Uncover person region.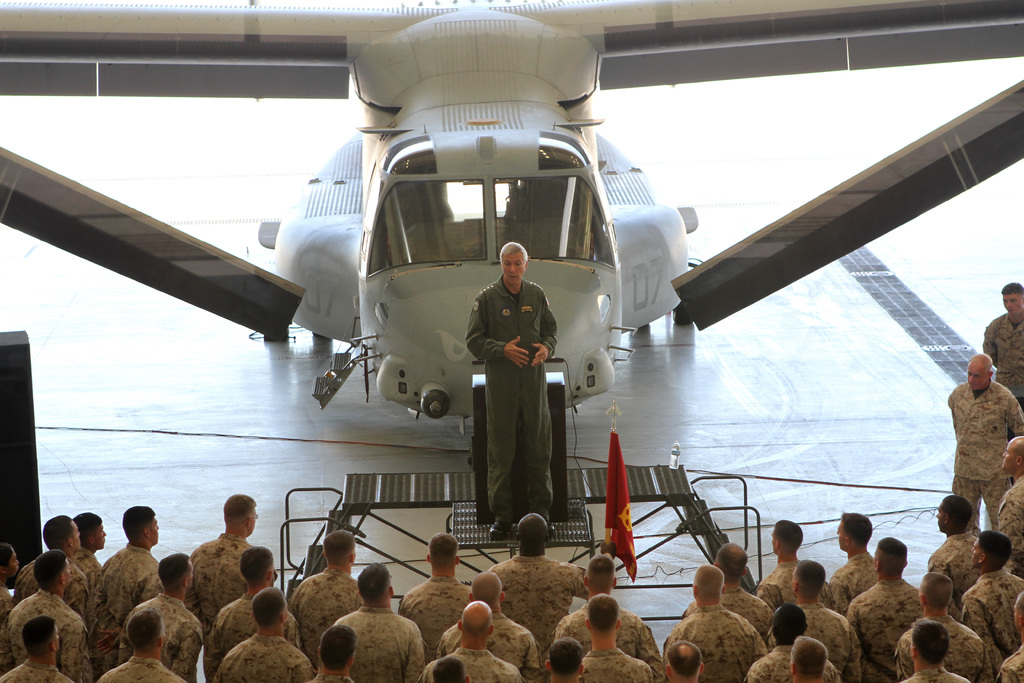
Uncovered: crop(205, 545, 300, 664).
